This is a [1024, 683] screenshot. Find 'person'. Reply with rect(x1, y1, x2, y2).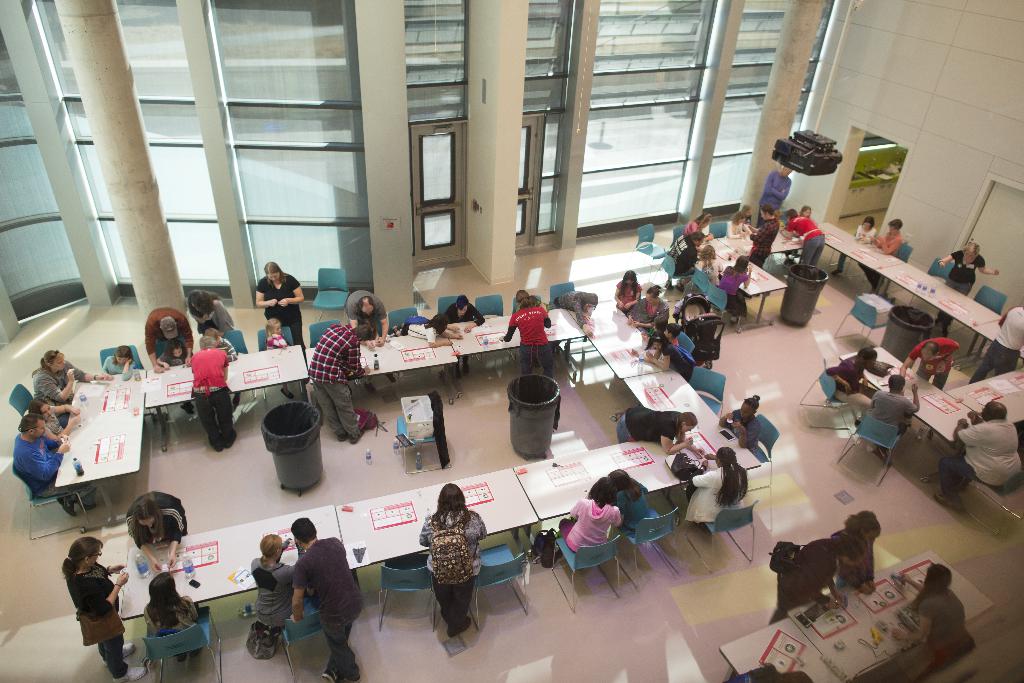
rect(197, 325, 232, 358).
